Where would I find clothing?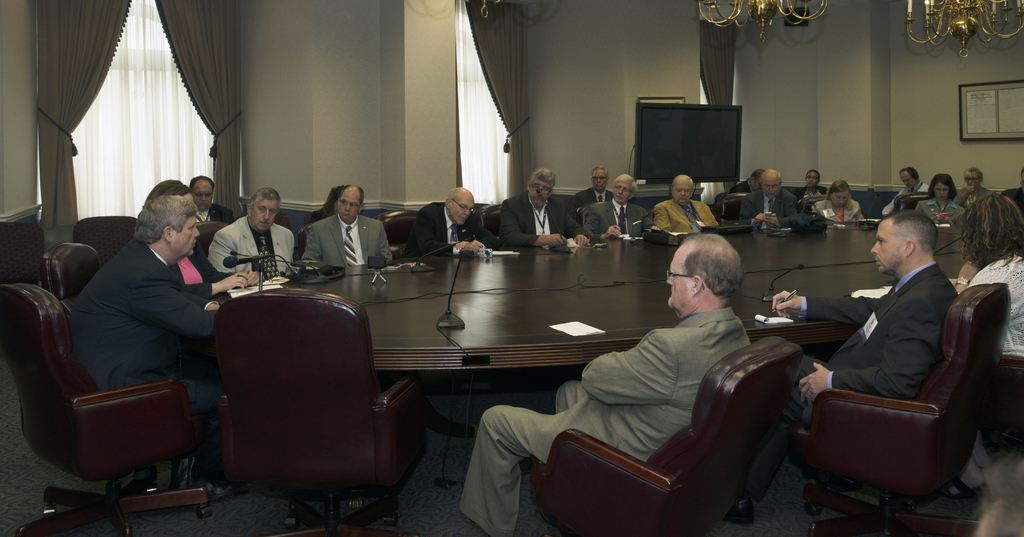
At l=726, t=180, r=758, b=203.
